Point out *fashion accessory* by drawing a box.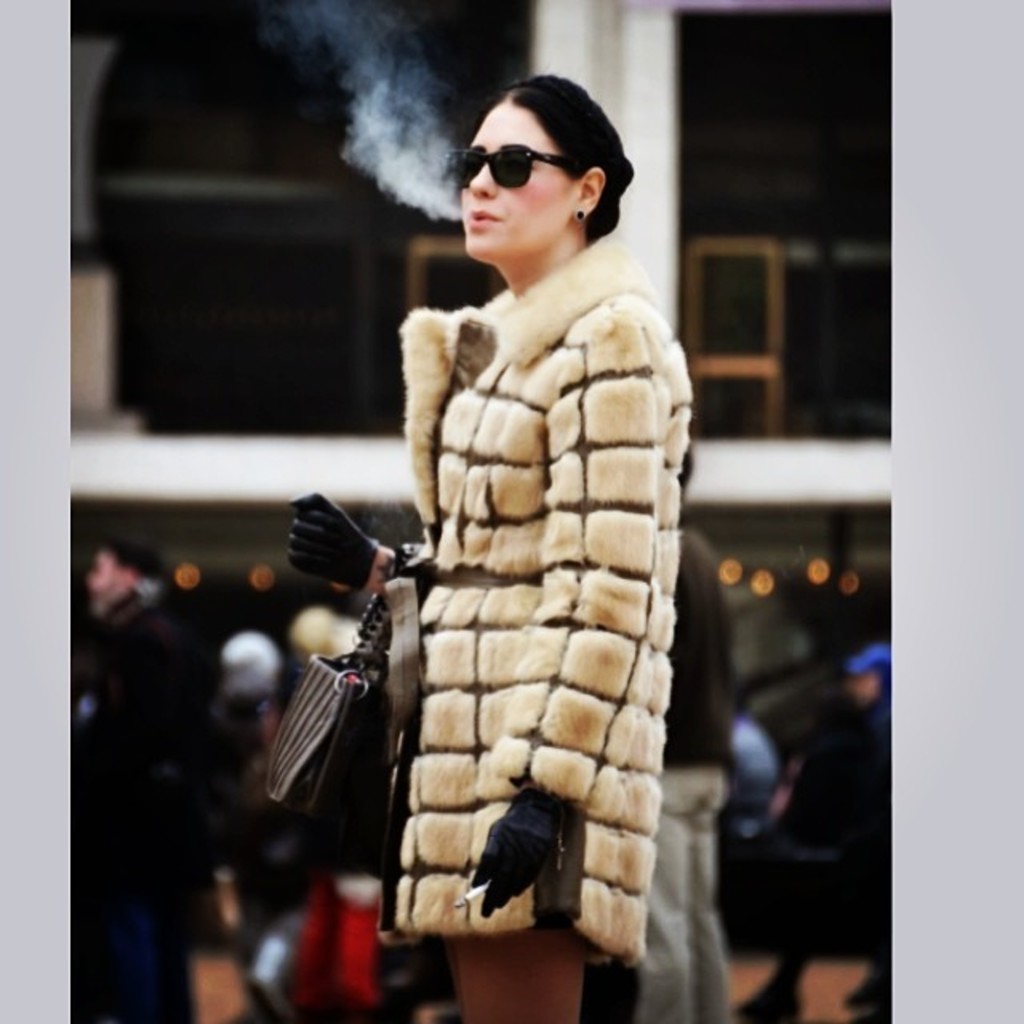
<box>571,205,590,221</box>.
